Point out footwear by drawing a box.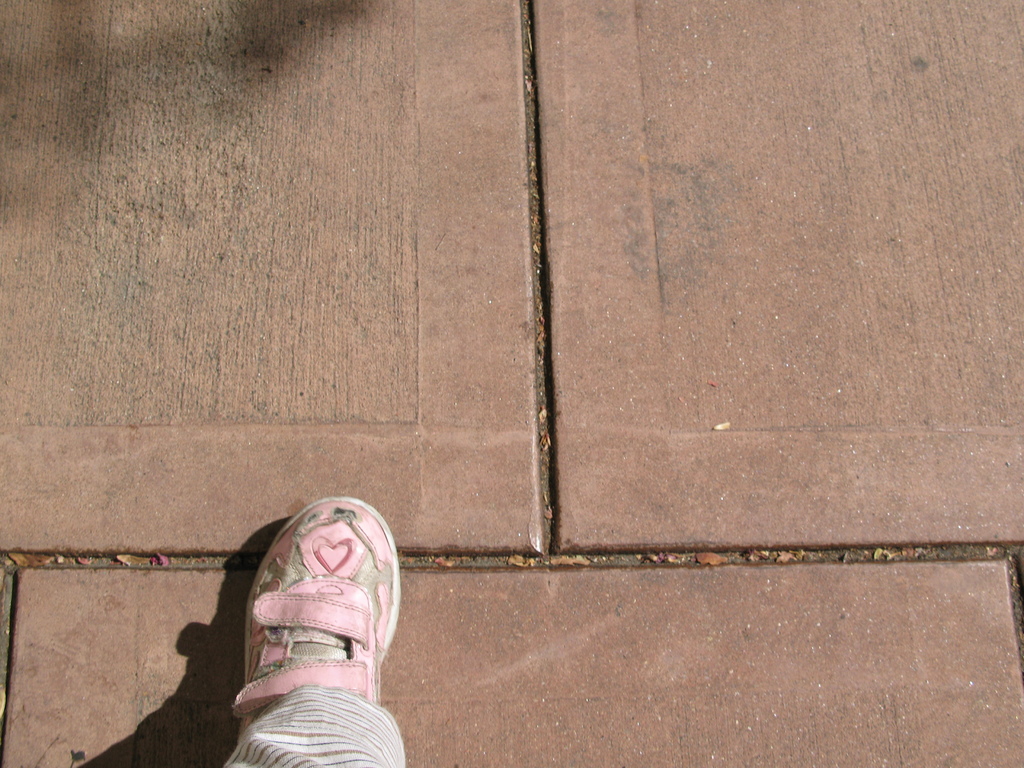
(left=214, top=489, right=396, bottom=758).
